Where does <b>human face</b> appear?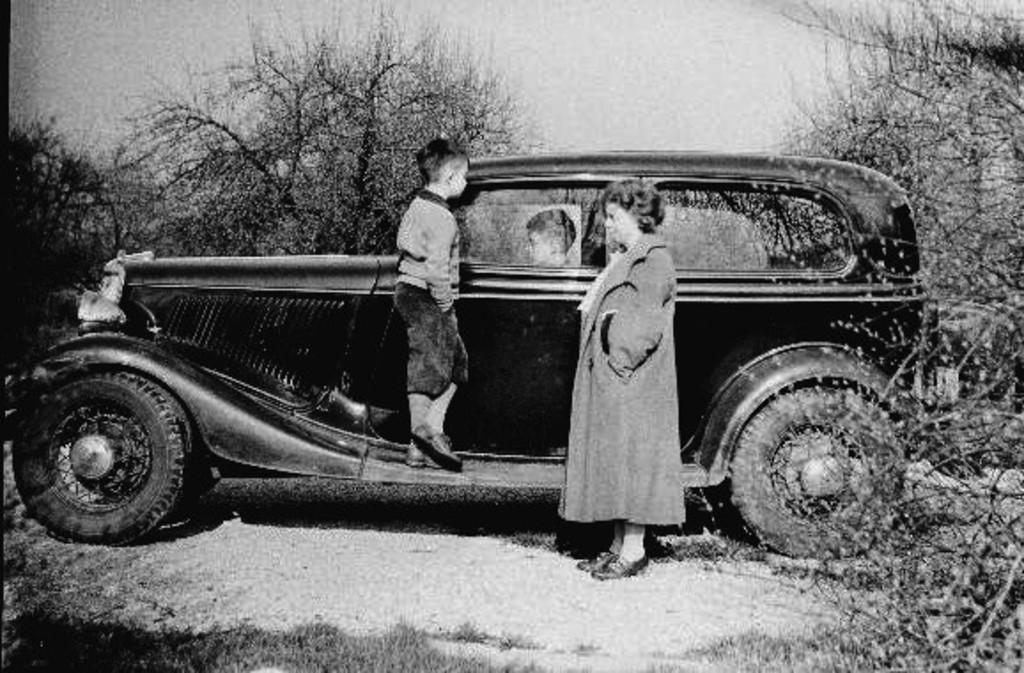
Appears at locate(452, 156, 469, 197).
